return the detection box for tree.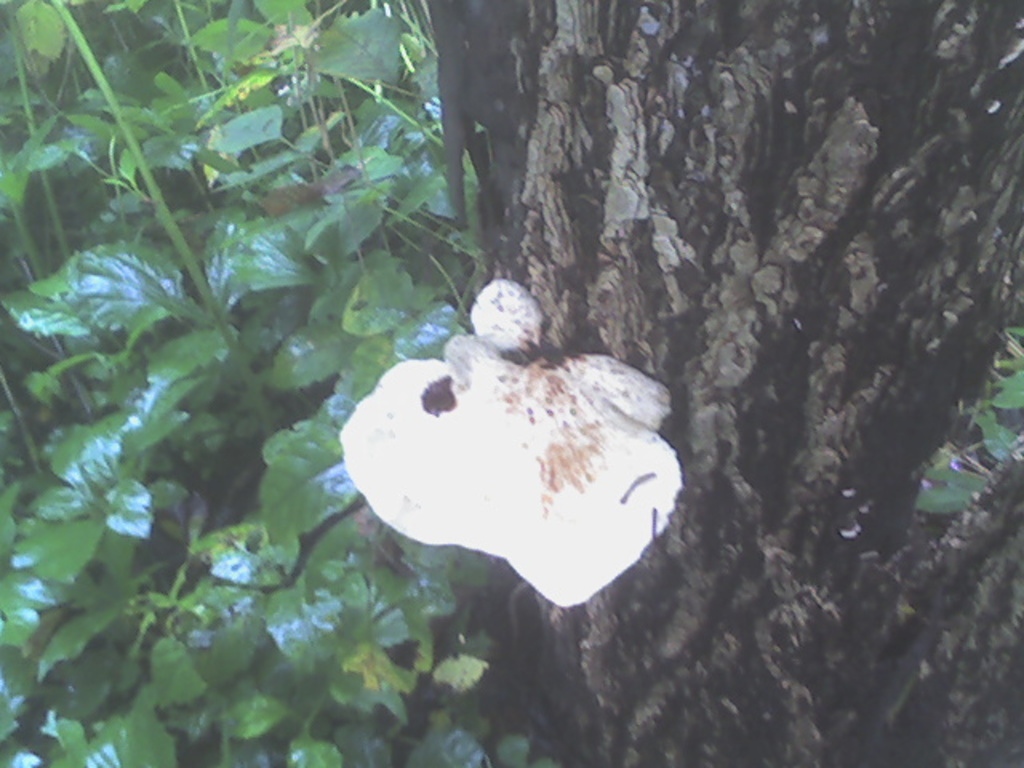
[400, 0, 1022, 744].
